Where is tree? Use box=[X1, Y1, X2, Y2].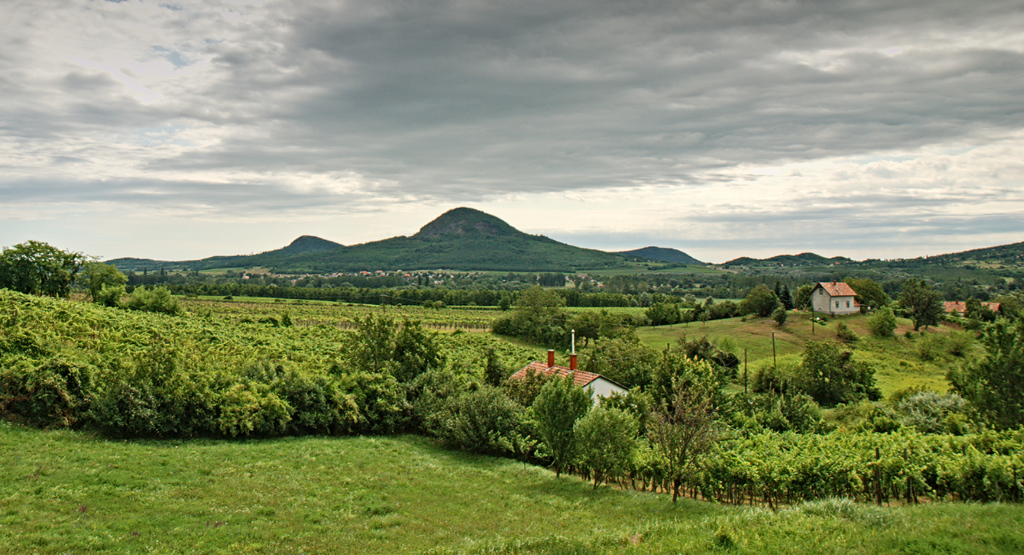
box=[791, 339, 888, 404].
